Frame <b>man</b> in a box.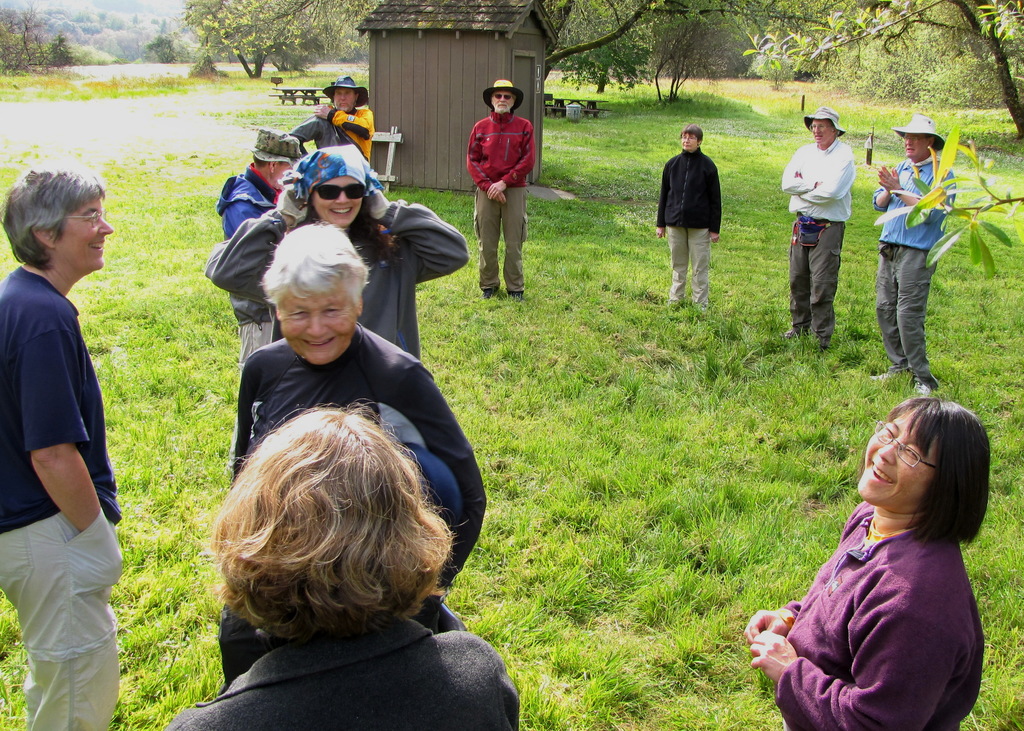
left=796, top=122, right=878, bottom=357.
